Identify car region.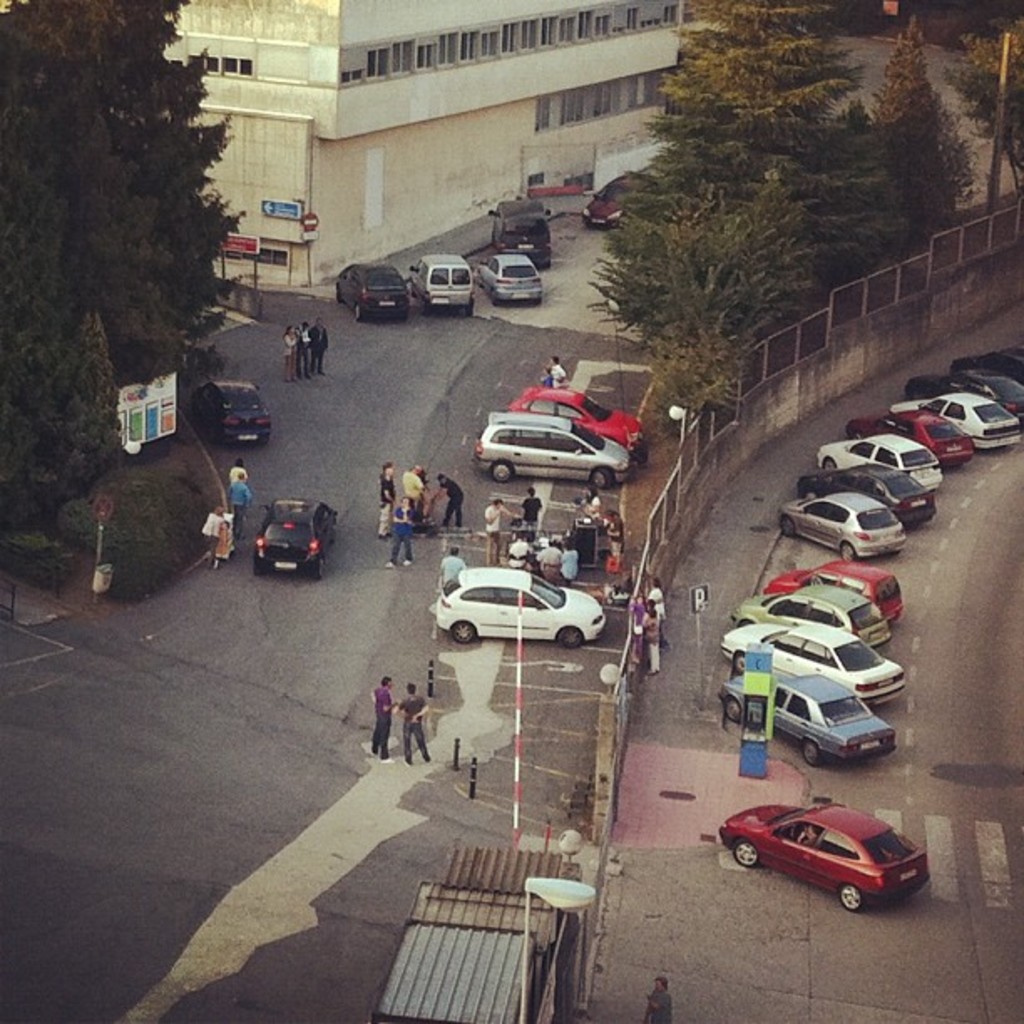
Region: 716/617/905/709.
